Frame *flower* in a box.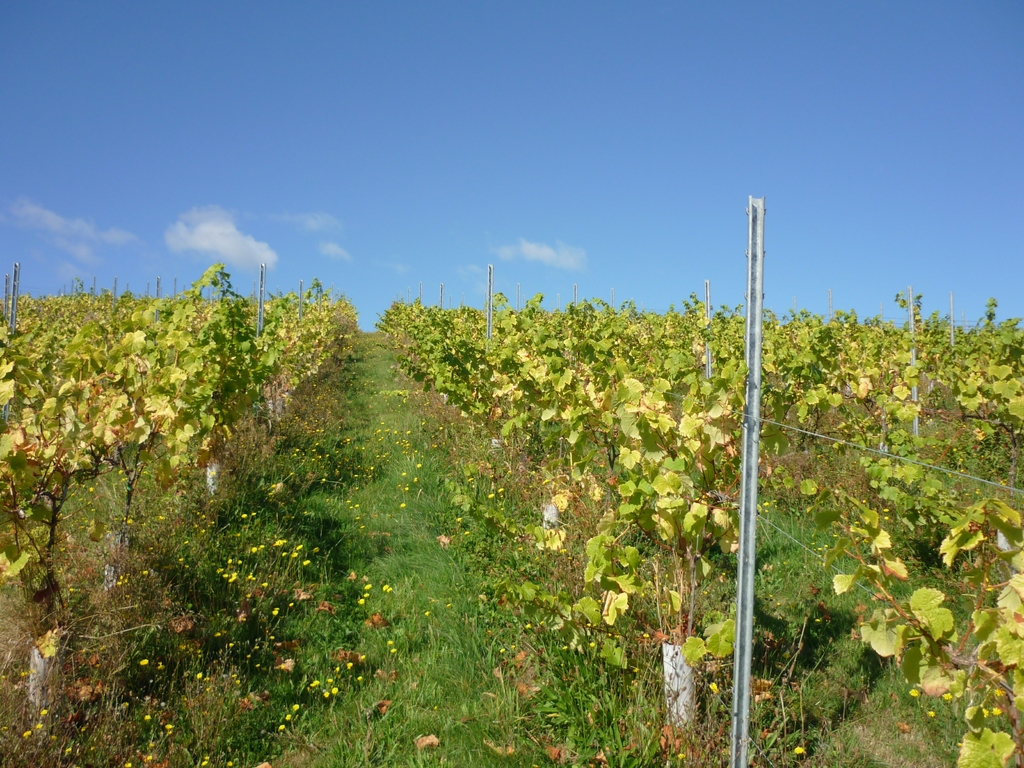
Rect(929, 706, 940, 721).
